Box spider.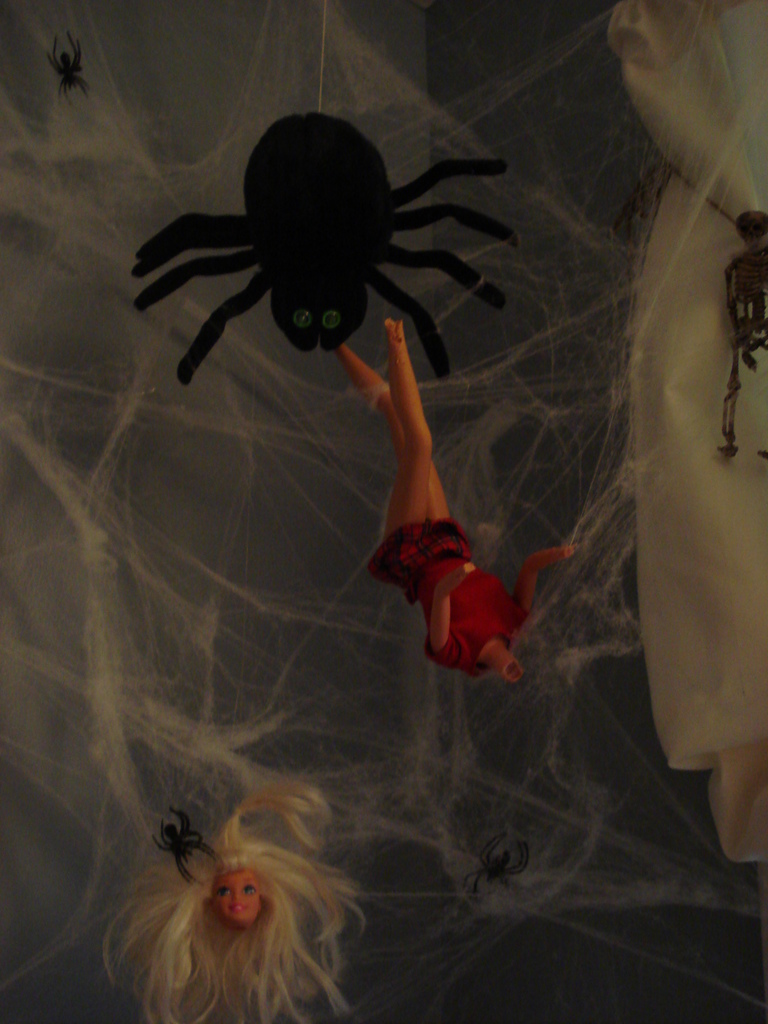
<box>154,807,226,886</box>.
